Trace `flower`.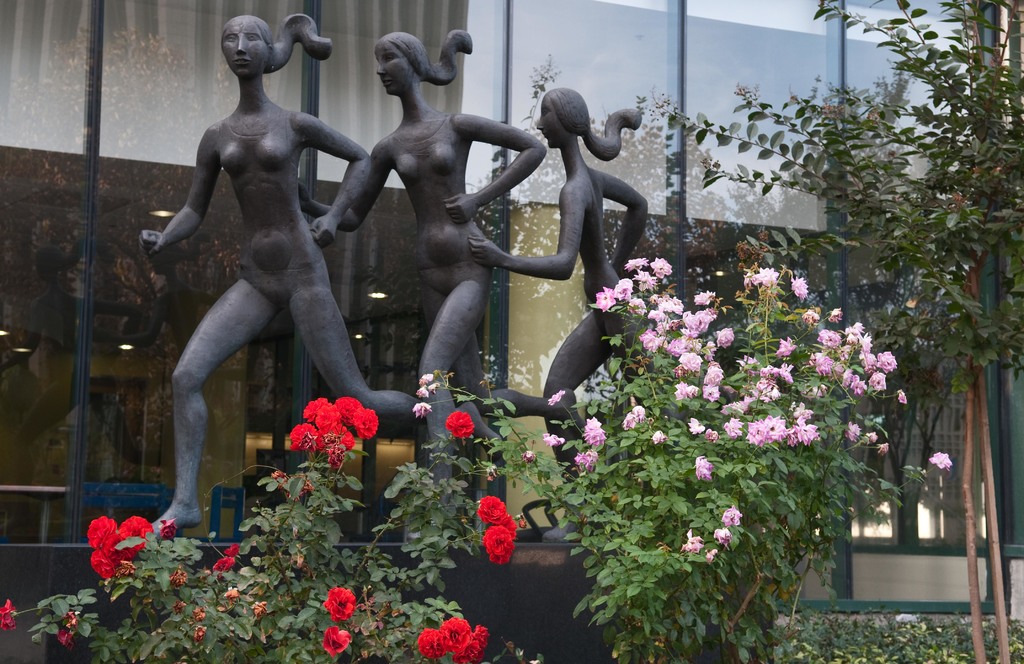
Traced to (220, 586, 239, 603).
